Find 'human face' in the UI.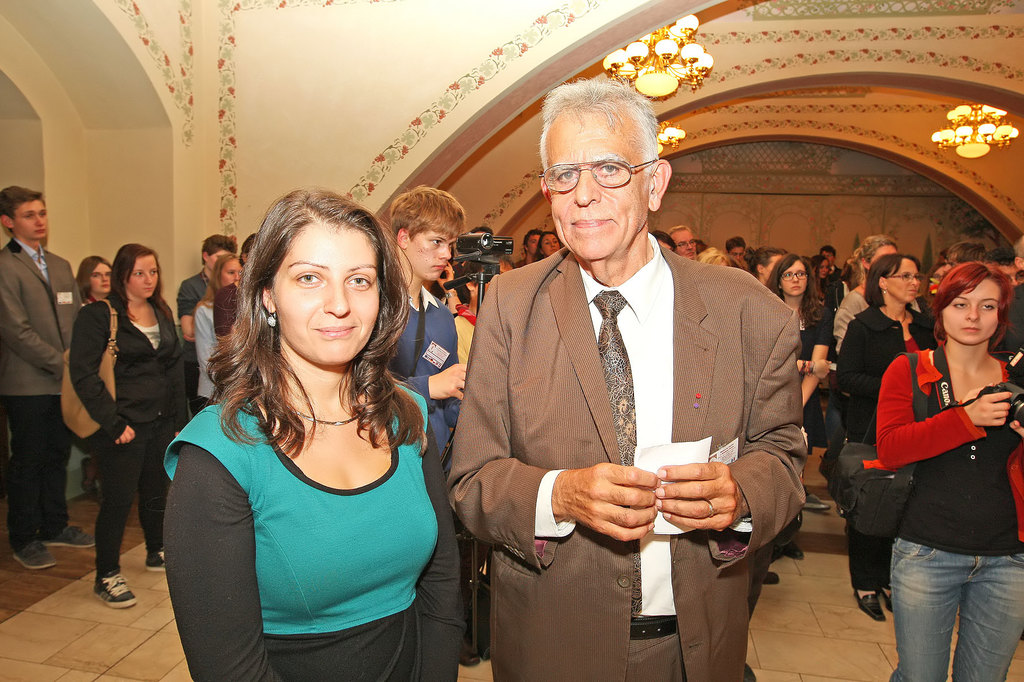
UI element at 884:258:920:308.
